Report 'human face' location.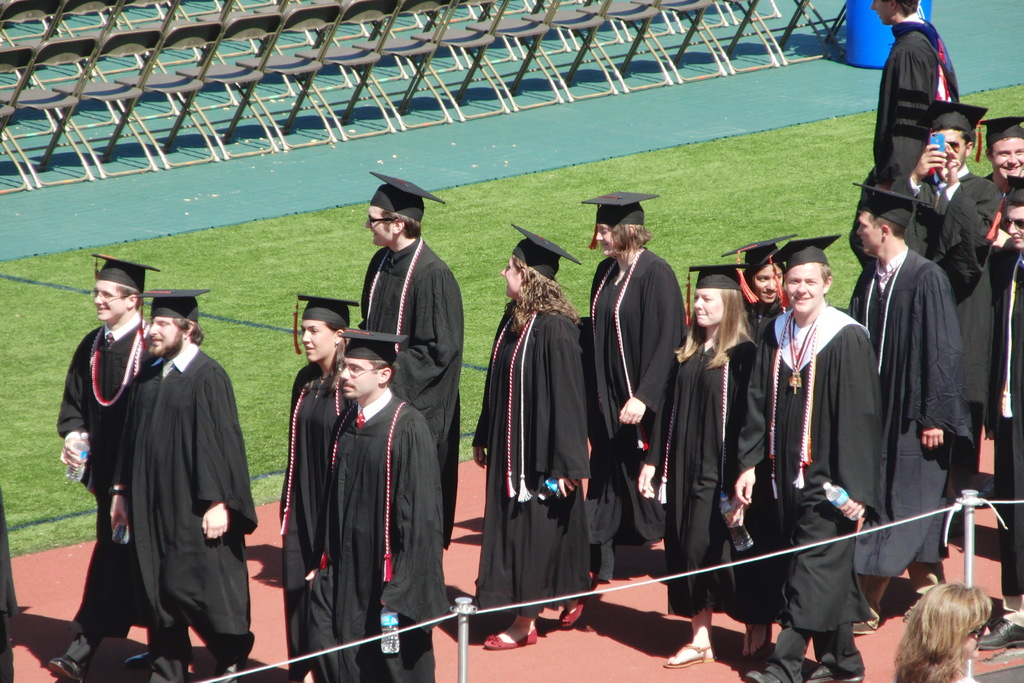
Report: [left=88, top=277, right=132, bottom=322].
